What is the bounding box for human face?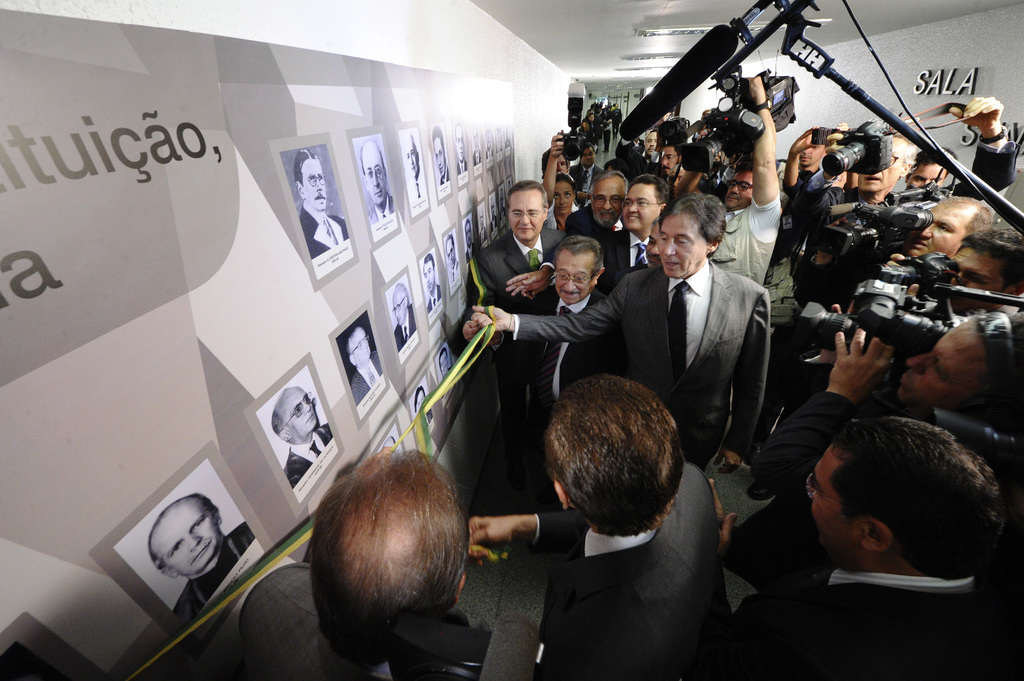
<region>801, 456, 863, 564</region>.
